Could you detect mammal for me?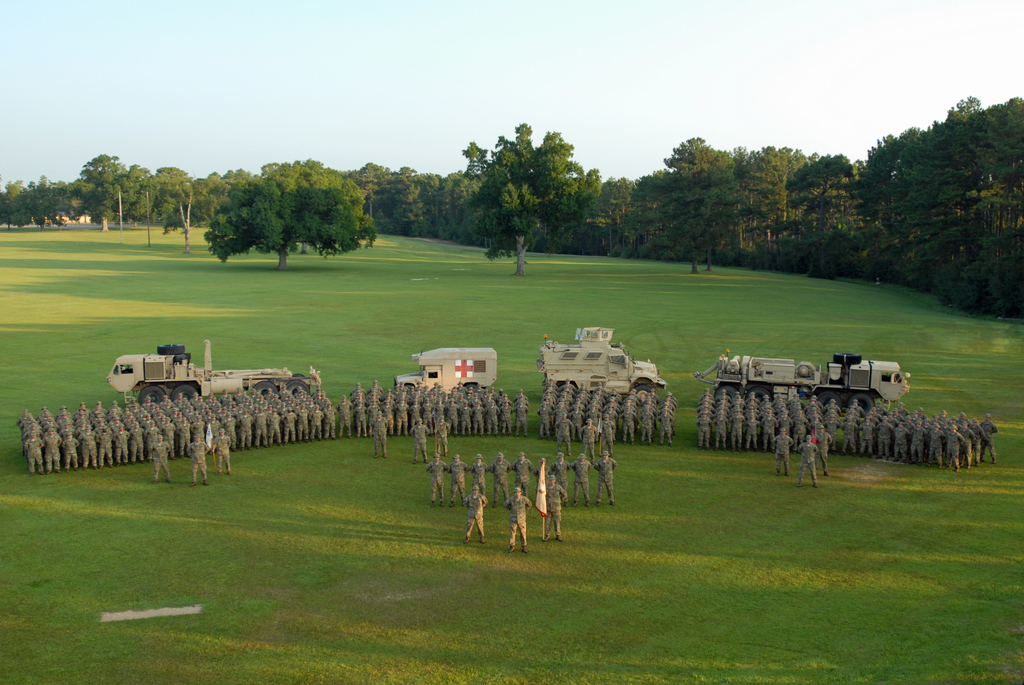
Detection result: bbox(428, 453, 446, 507).
